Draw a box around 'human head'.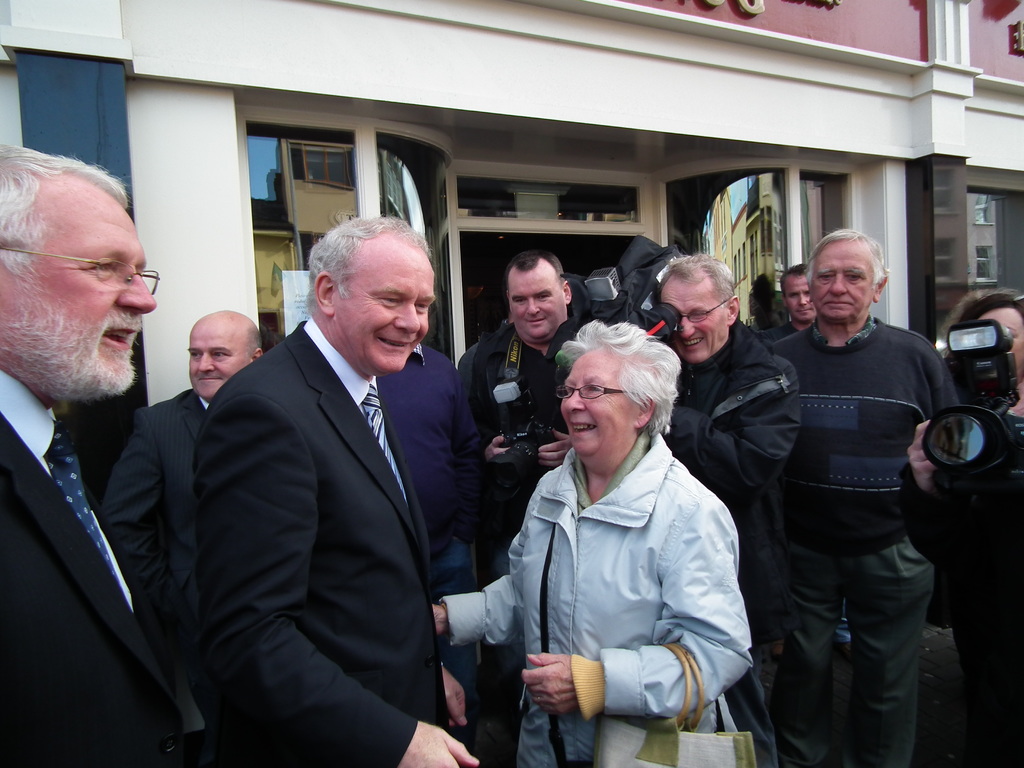
(186, 307, 263, 401).
